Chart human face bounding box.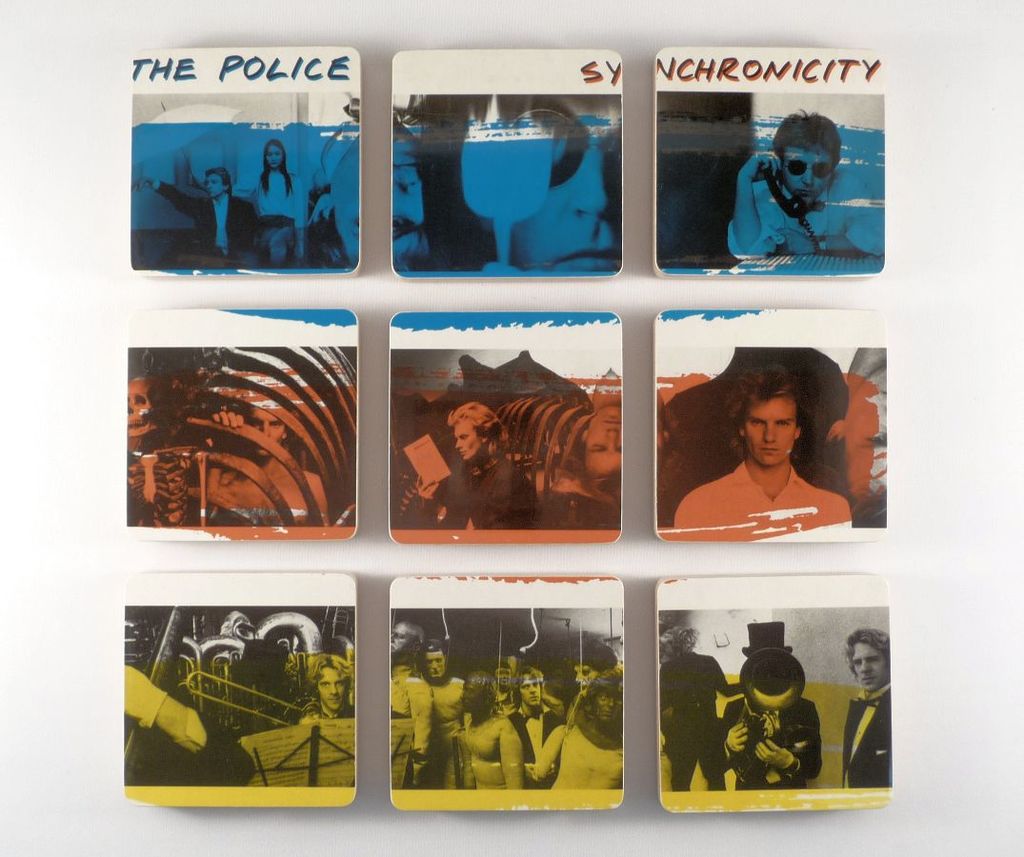
Charted: (586,403,623,473).
